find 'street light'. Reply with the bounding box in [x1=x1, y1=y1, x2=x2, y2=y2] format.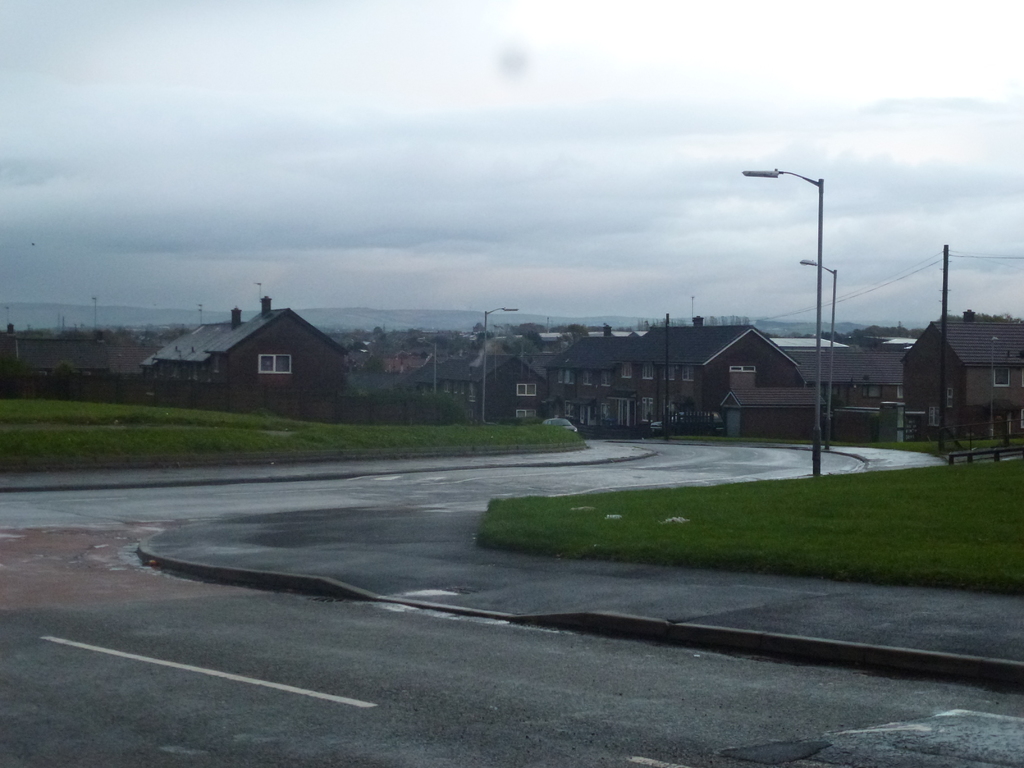
[x1=989, y1=336, x2=1002, y2=439].
